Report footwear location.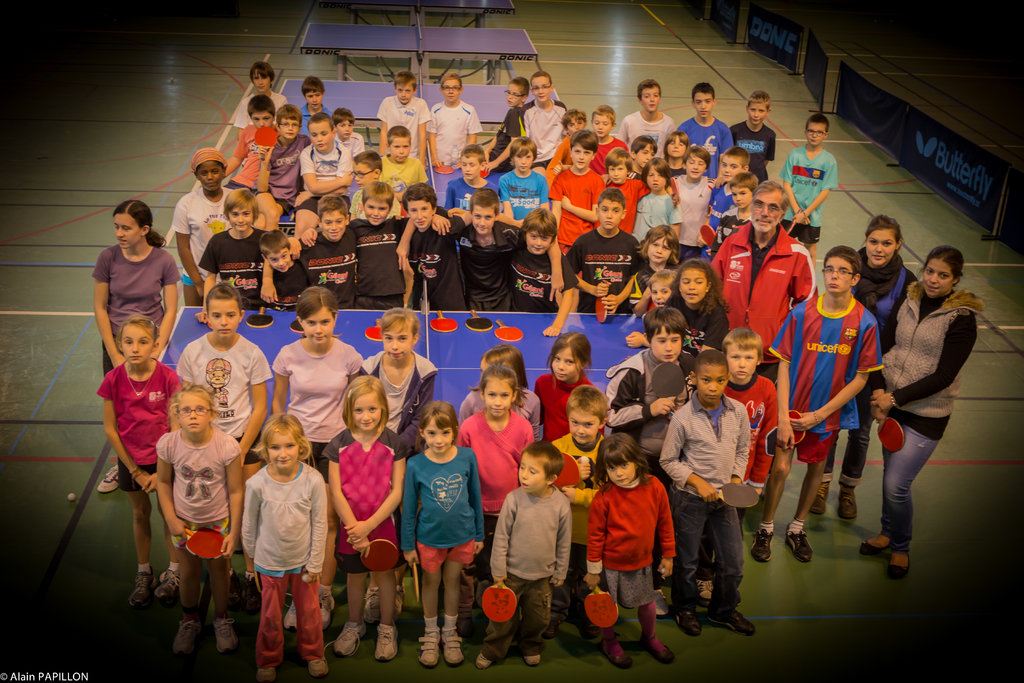
Report: (811, 480, 831, 516).
